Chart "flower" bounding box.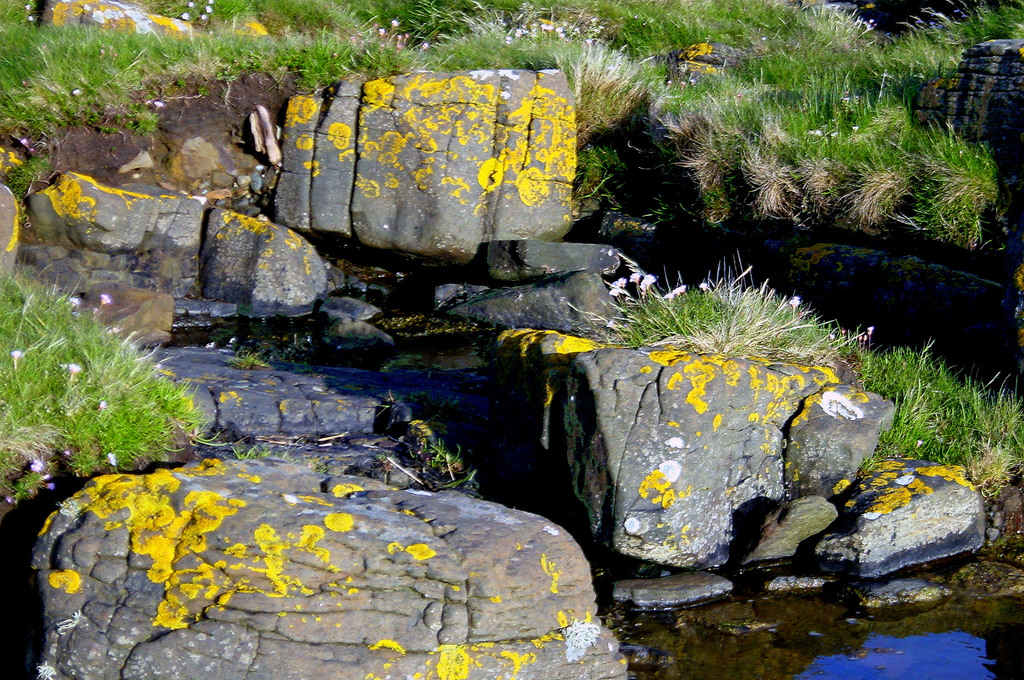
Charted: region(788, 295, 801, 309).
